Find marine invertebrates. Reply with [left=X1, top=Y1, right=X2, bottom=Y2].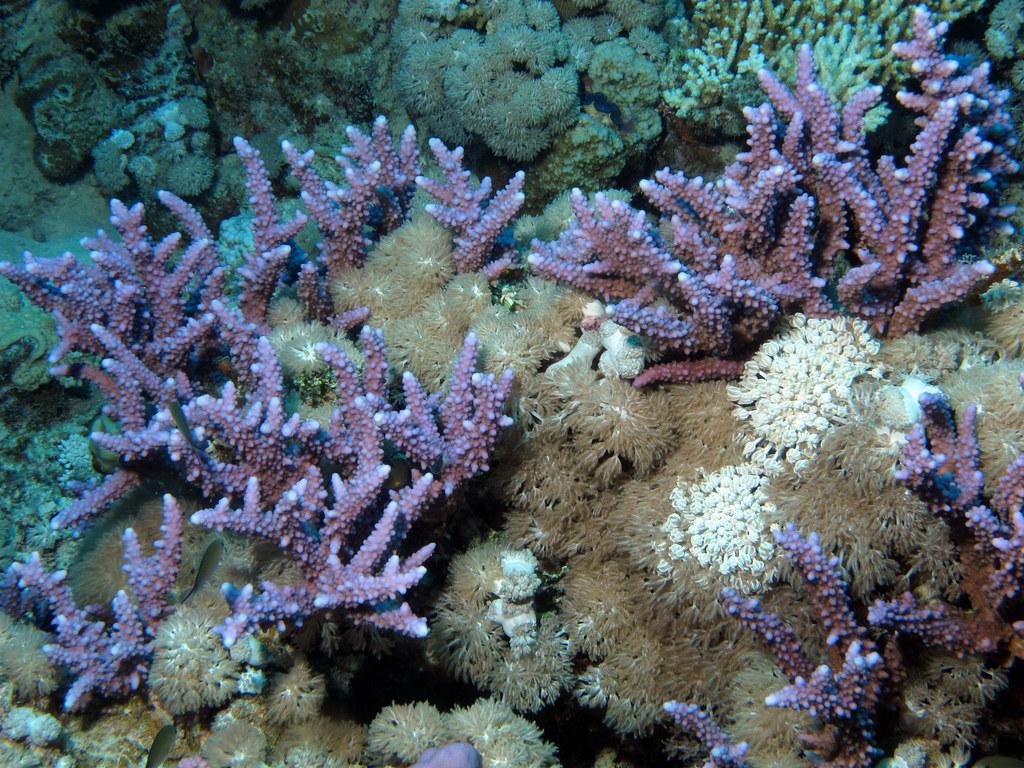
[left=37, top=58, right=906, bottom=767].
